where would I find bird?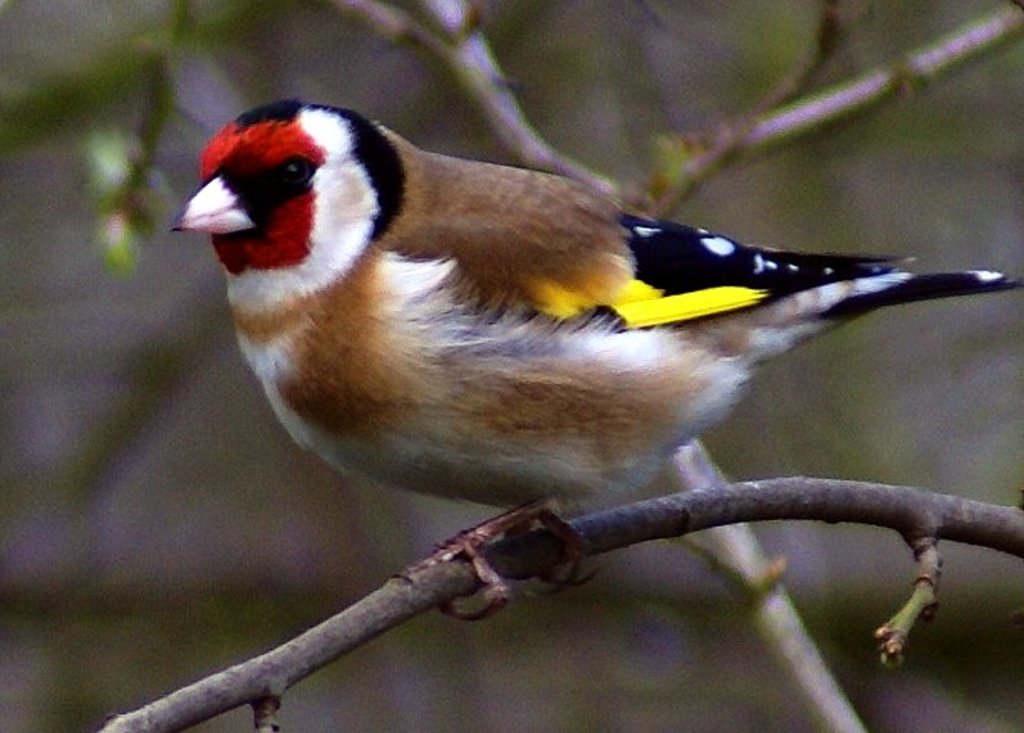
At <region>249, 122, 897, 577</region>.
